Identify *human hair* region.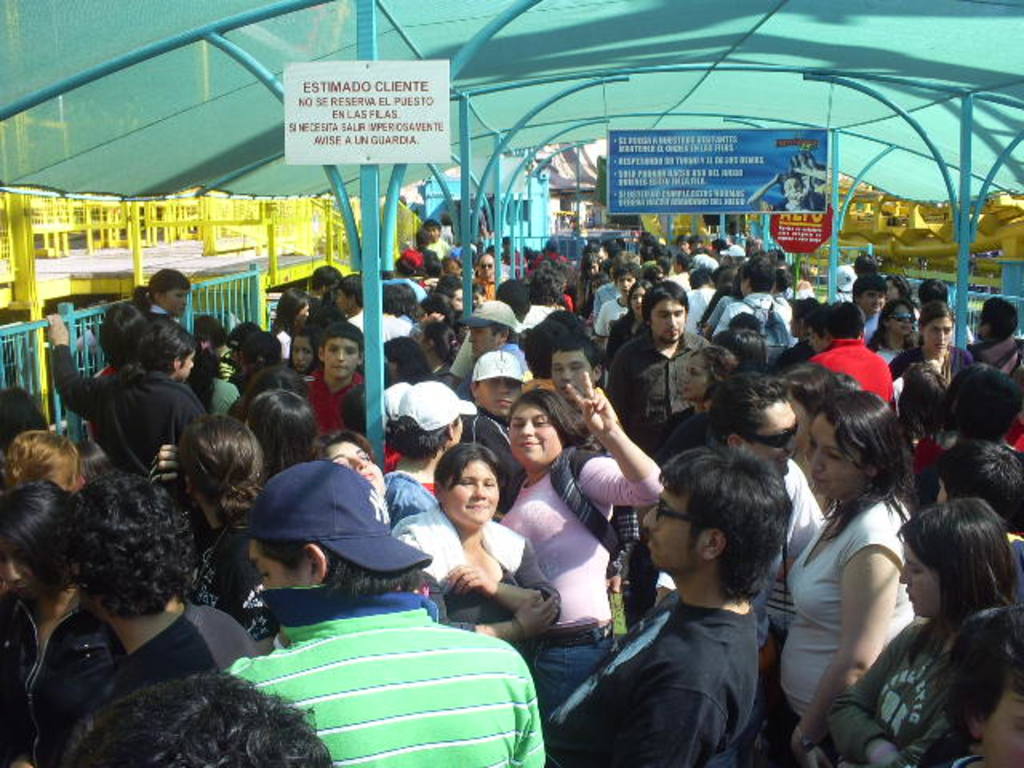
Region: BBox(253, 536, 429, 602).
